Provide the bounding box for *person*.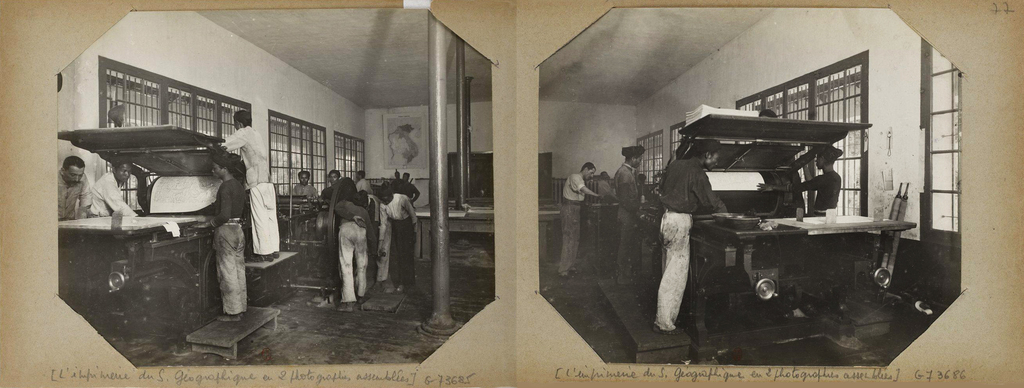
<box>54,156,90,221</box>.
